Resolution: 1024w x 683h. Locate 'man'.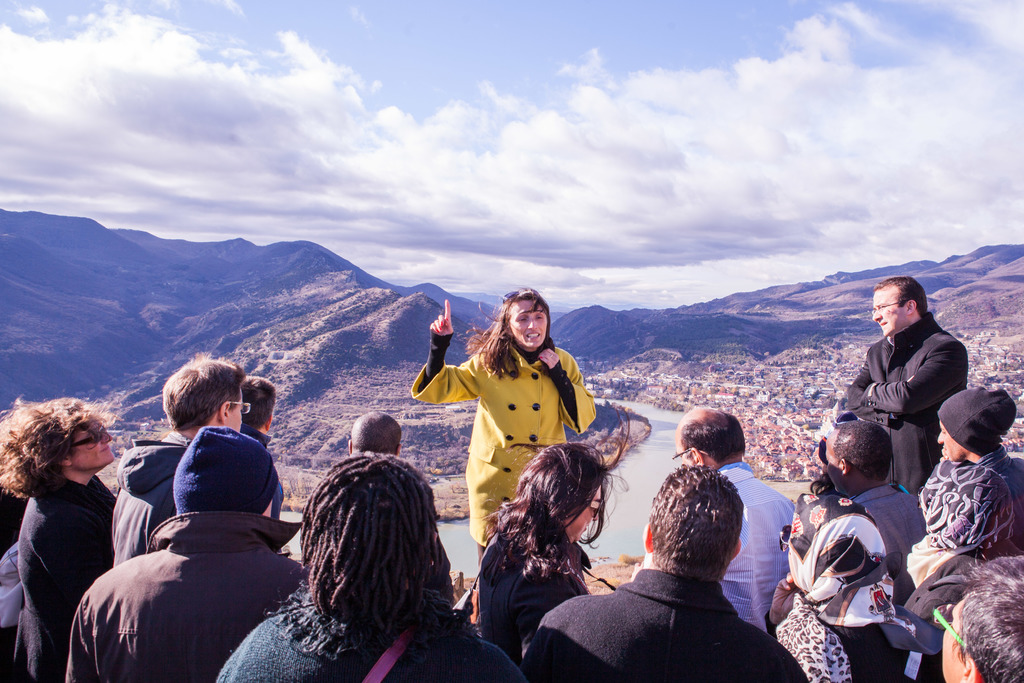
{"x1": 916, "y1": 387, "x2": 1023, "y2": 559}.
